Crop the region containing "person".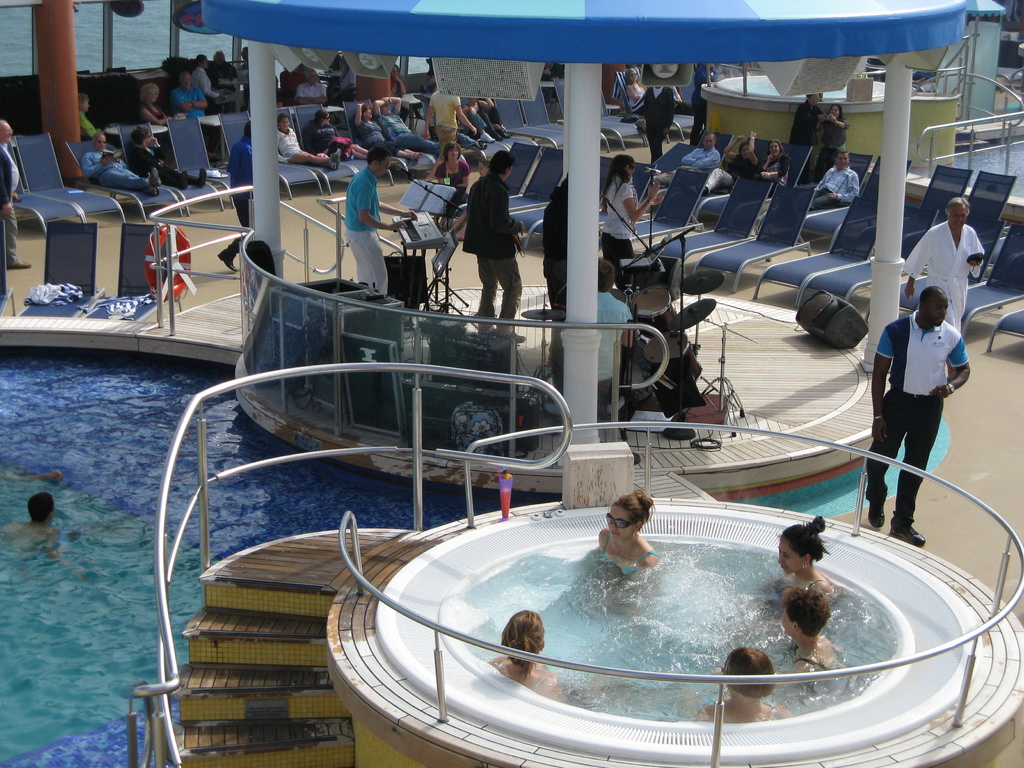
Crop region: crop(600, 492, 659, 617).
